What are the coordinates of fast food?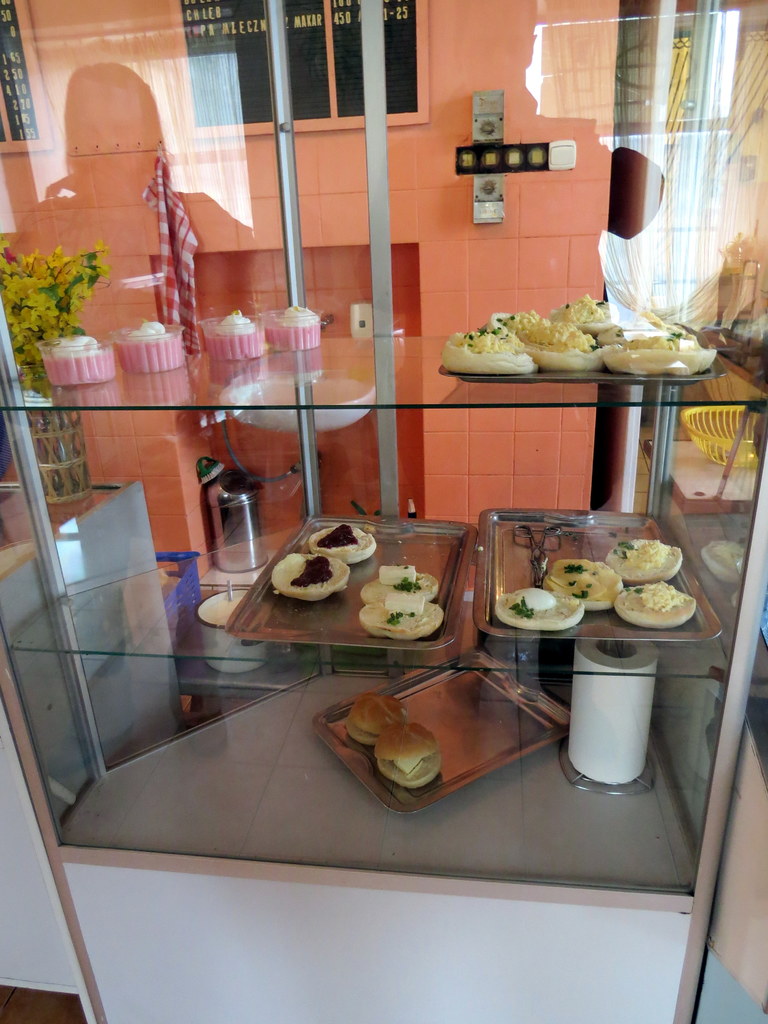
268, 305, 316, 349.
